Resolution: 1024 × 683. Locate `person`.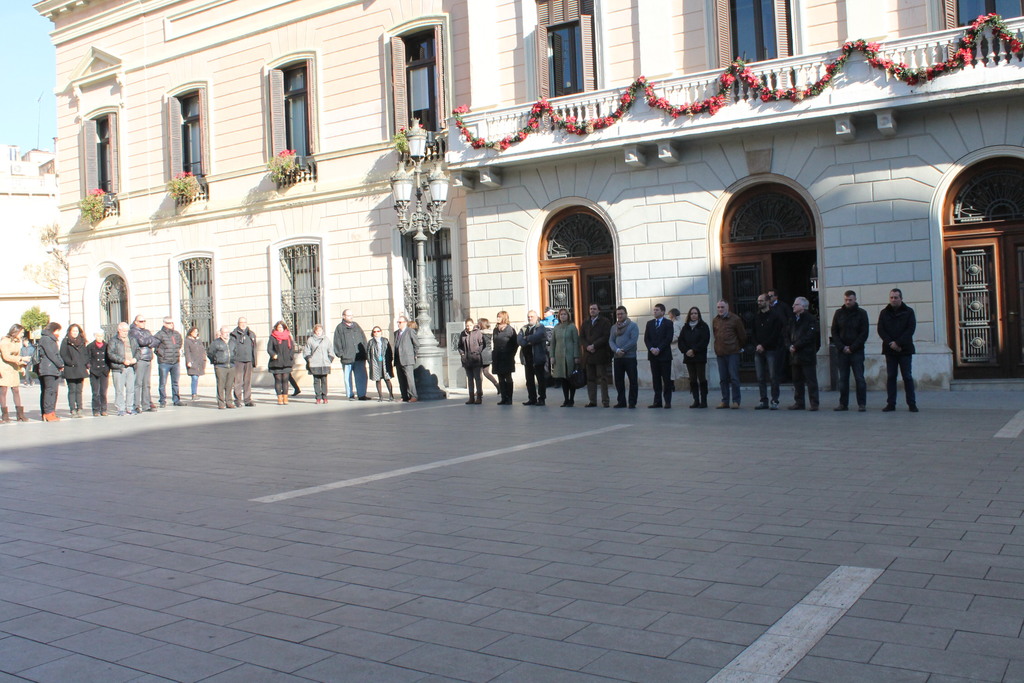
left=881, top=283, right=918, bottom=412.
